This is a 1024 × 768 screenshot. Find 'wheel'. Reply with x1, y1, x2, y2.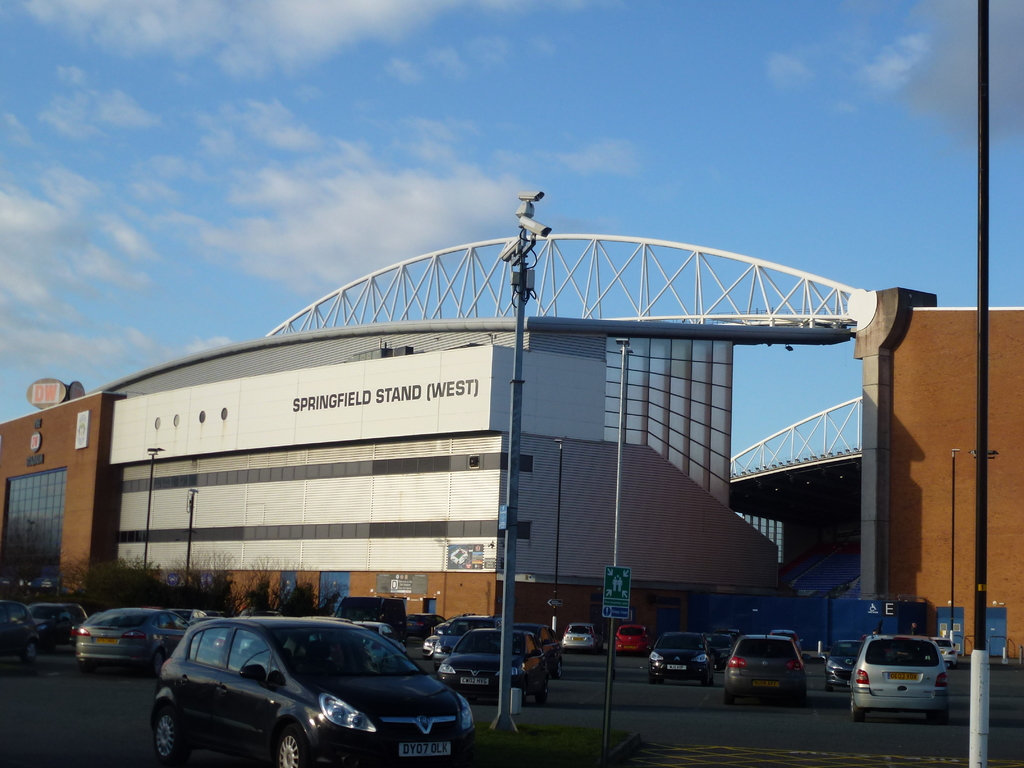
652, 673, 661, 685.
